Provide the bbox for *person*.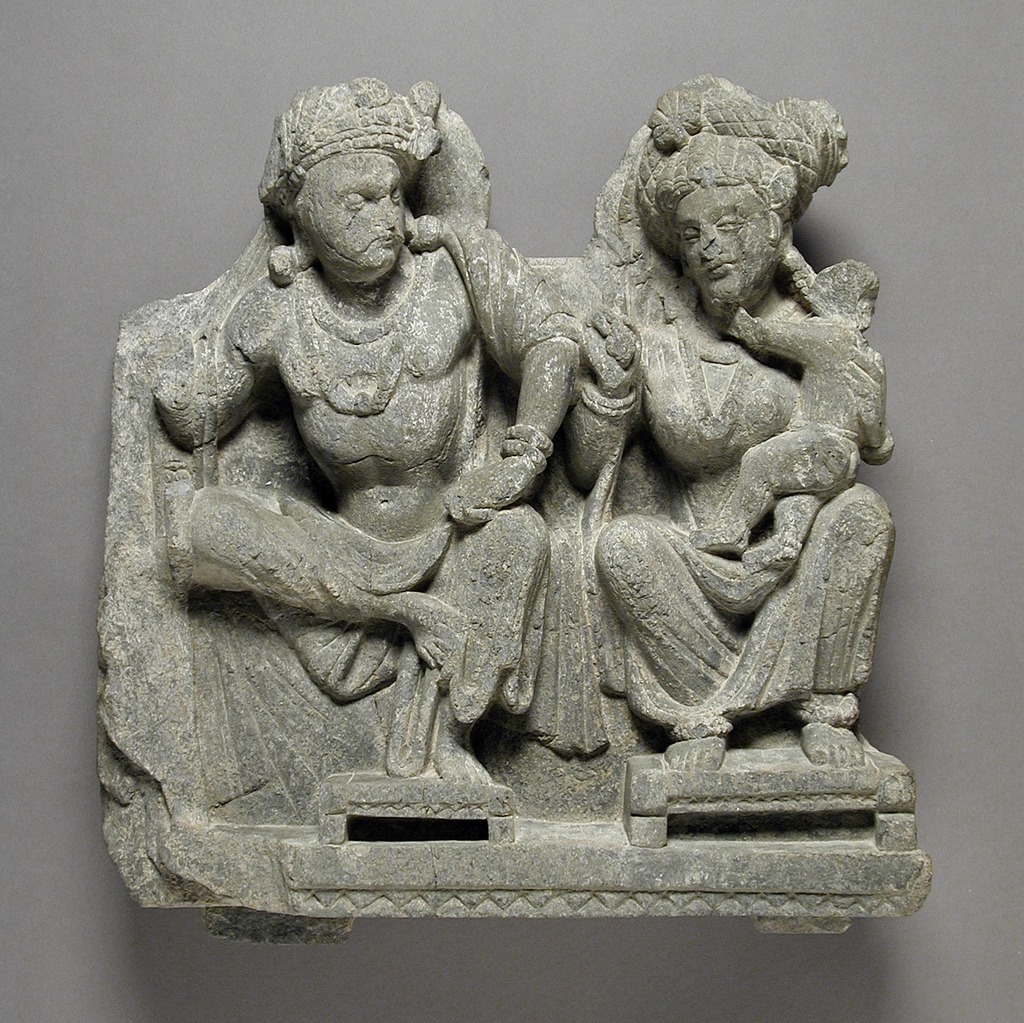
rect(570, 139, 892, 775).
